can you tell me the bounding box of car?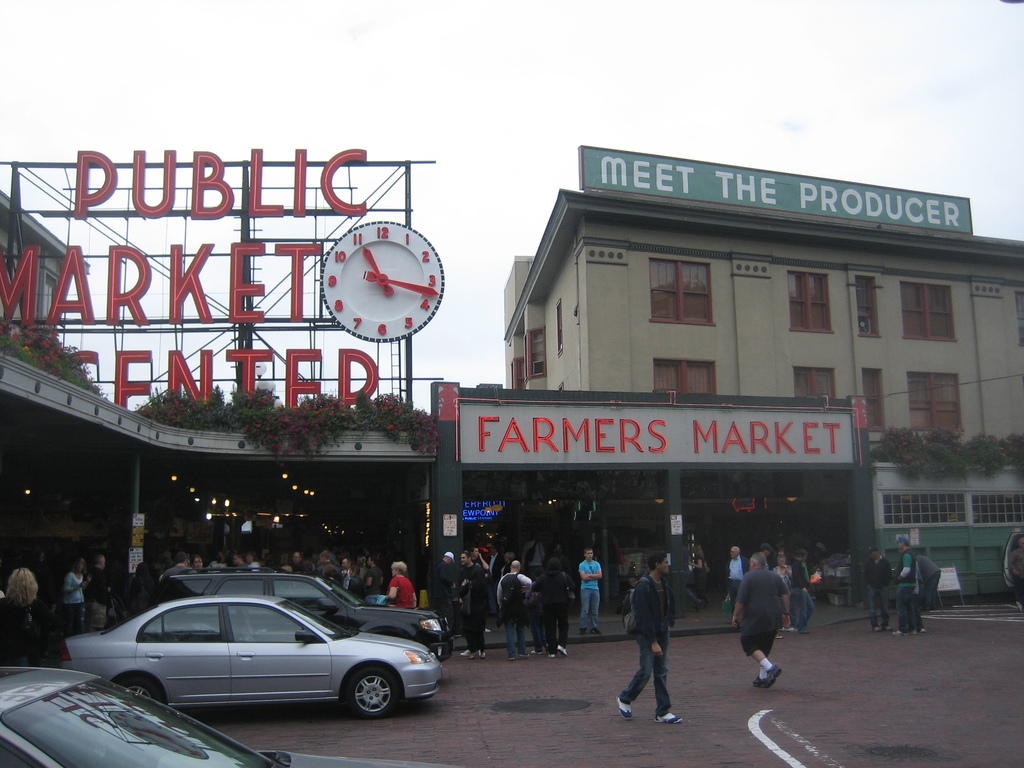
rect(0, 666, 456, 767).
